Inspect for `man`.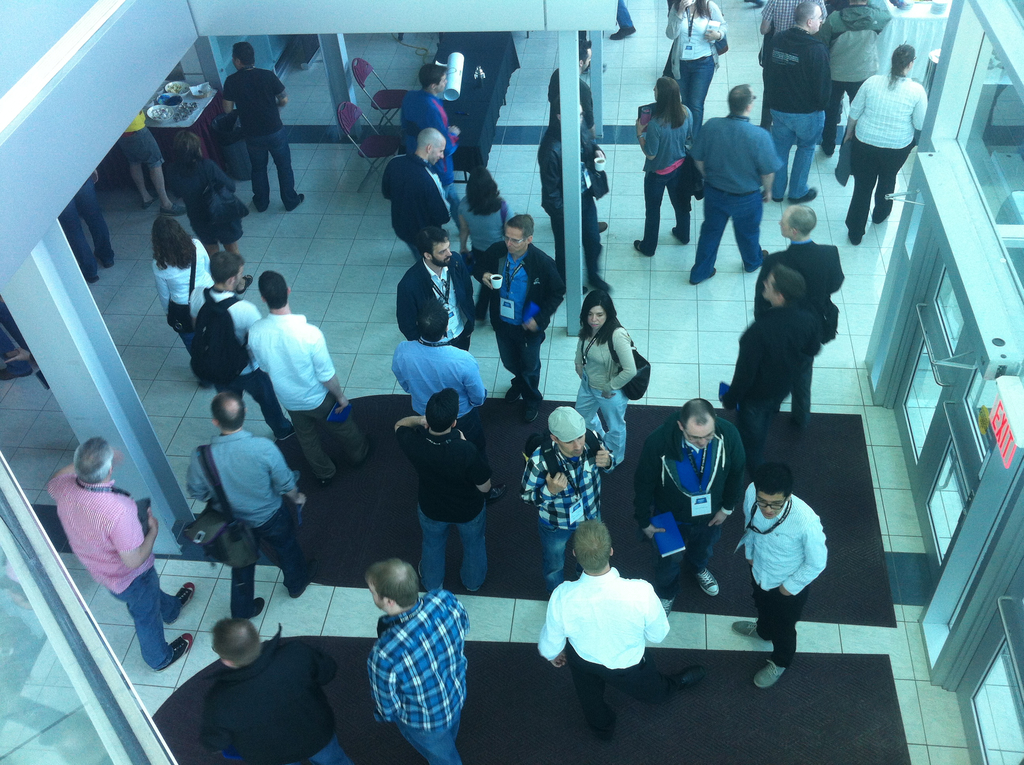
Inspection: [x1=687, y1=73, x2=776, y2=292].
